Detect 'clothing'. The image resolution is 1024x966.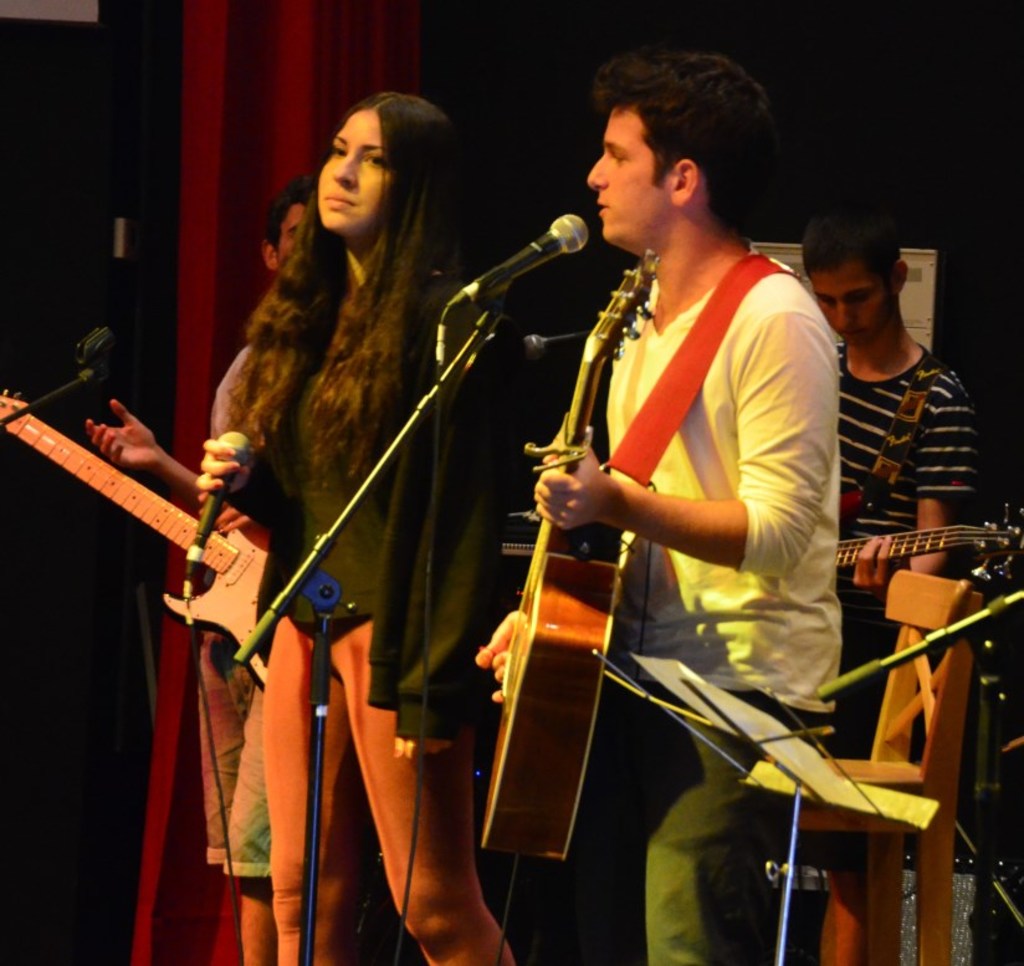
l=568, t=239, r=834, b=965.
